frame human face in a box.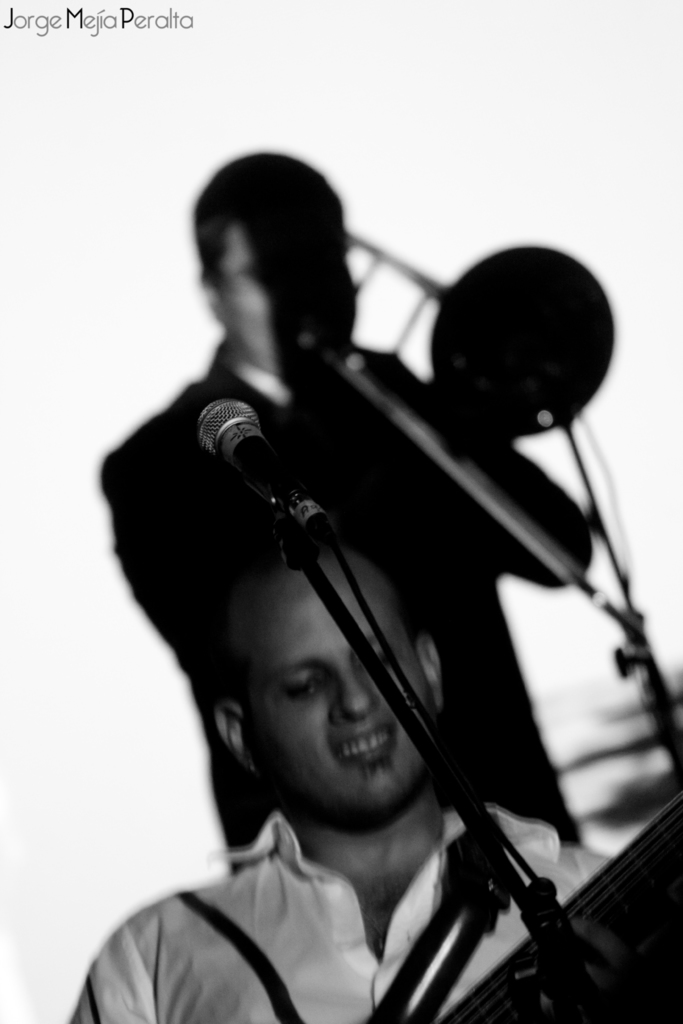
Rect(217, 196, 355, 380).
